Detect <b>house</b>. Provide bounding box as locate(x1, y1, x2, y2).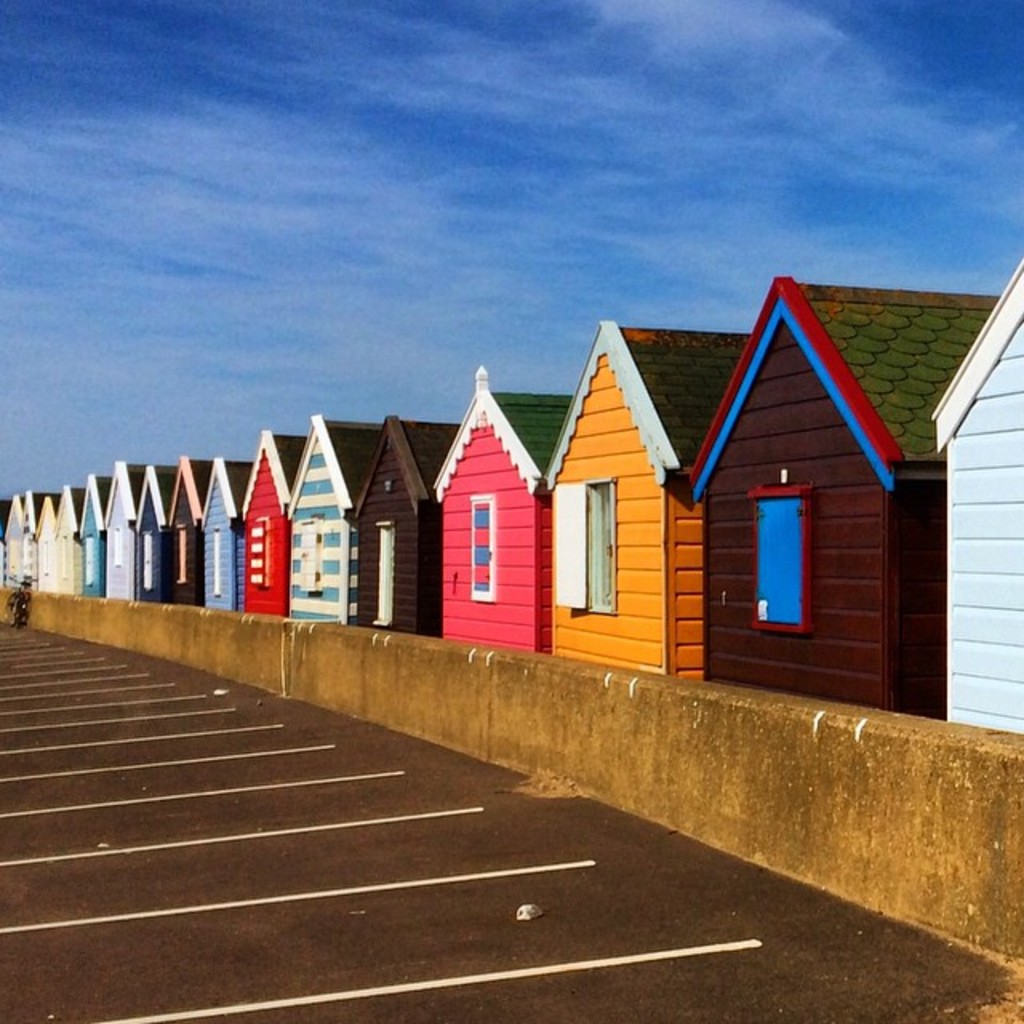
locate(198, 453, 258, 618).
